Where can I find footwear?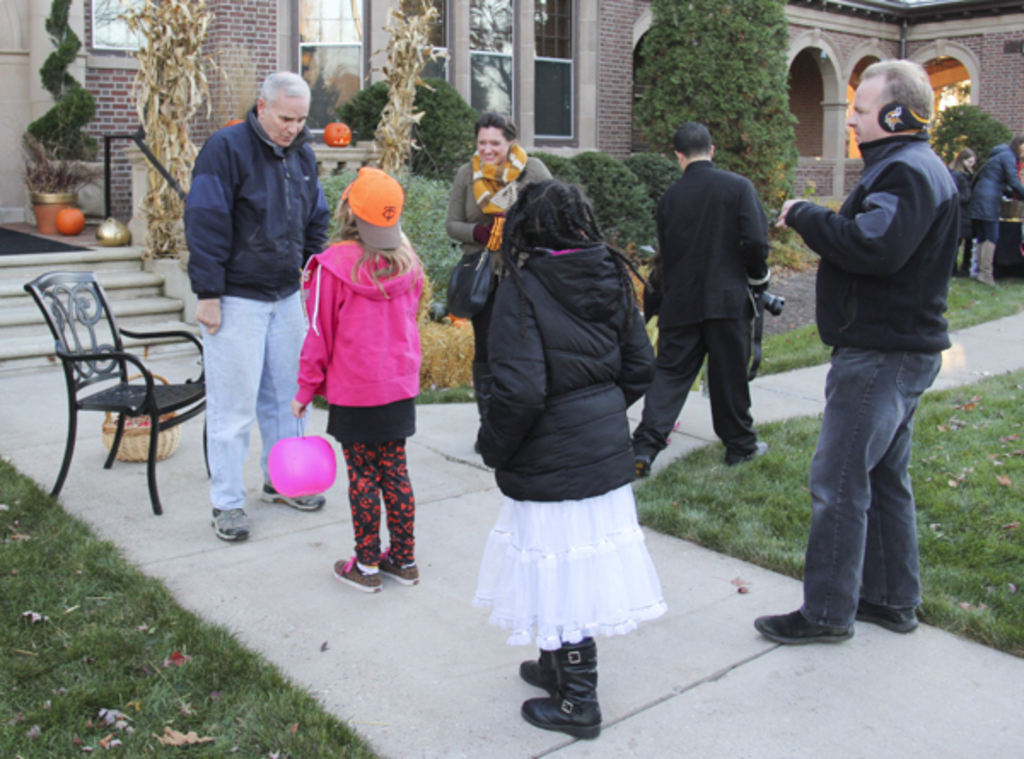
You can find it at [719,437,771,467].
